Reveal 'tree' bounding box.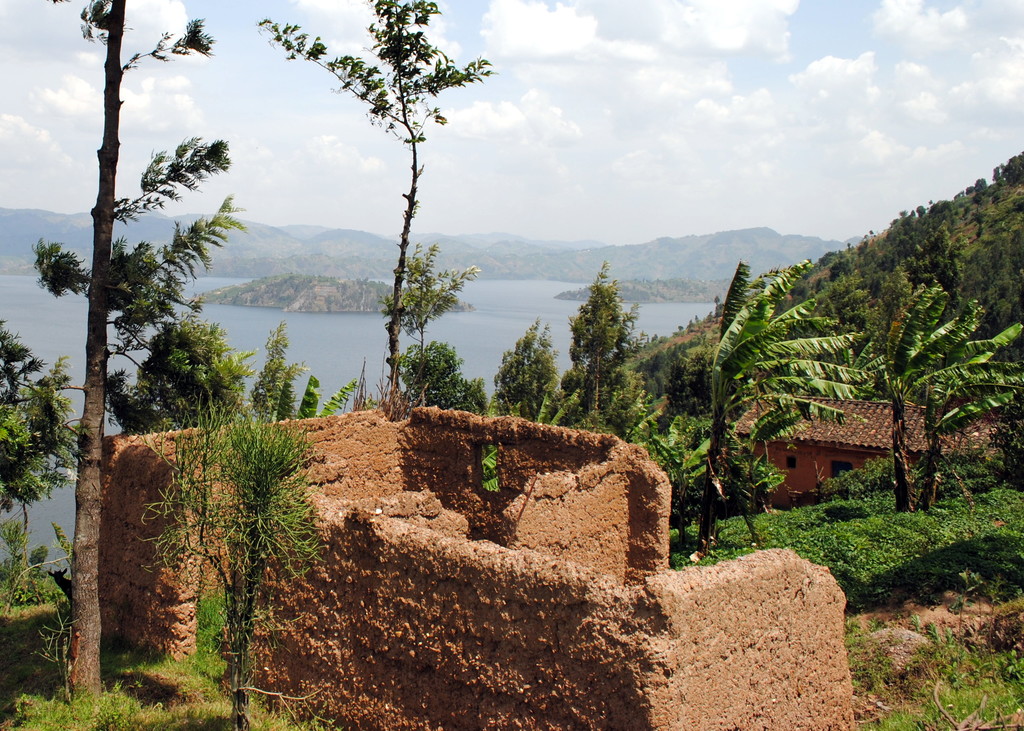
Revealed: x1=700, y1=254, x2=874, y2=554.
